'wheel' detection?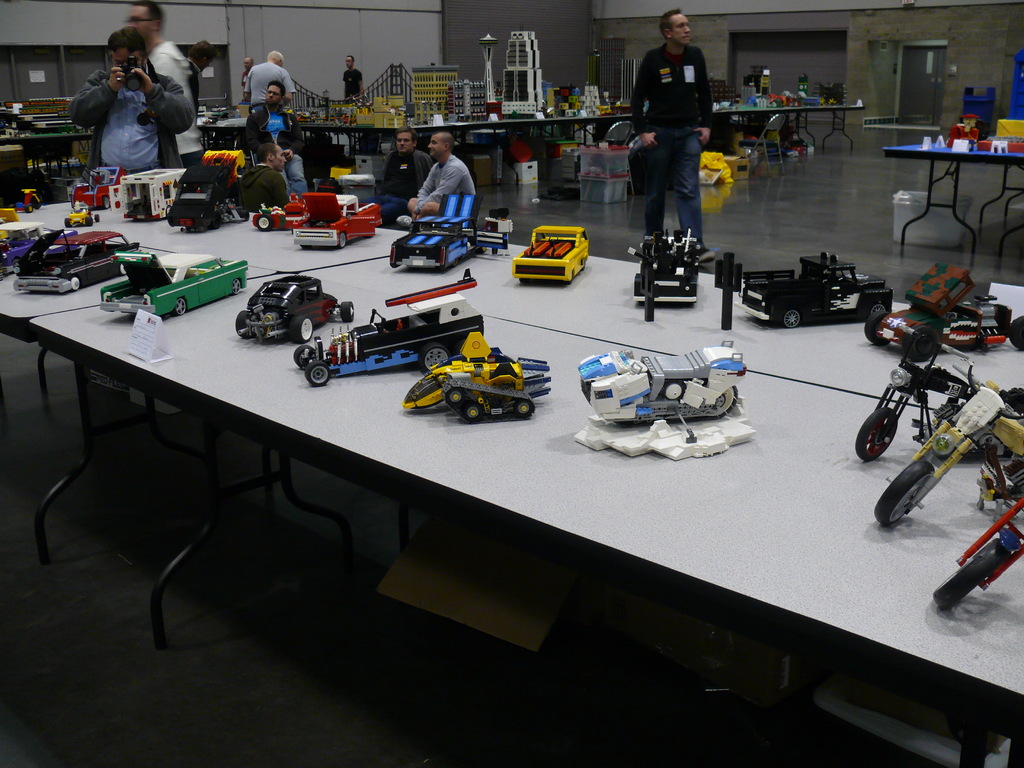
x1=103 y1=195 x2=109 y2=209
